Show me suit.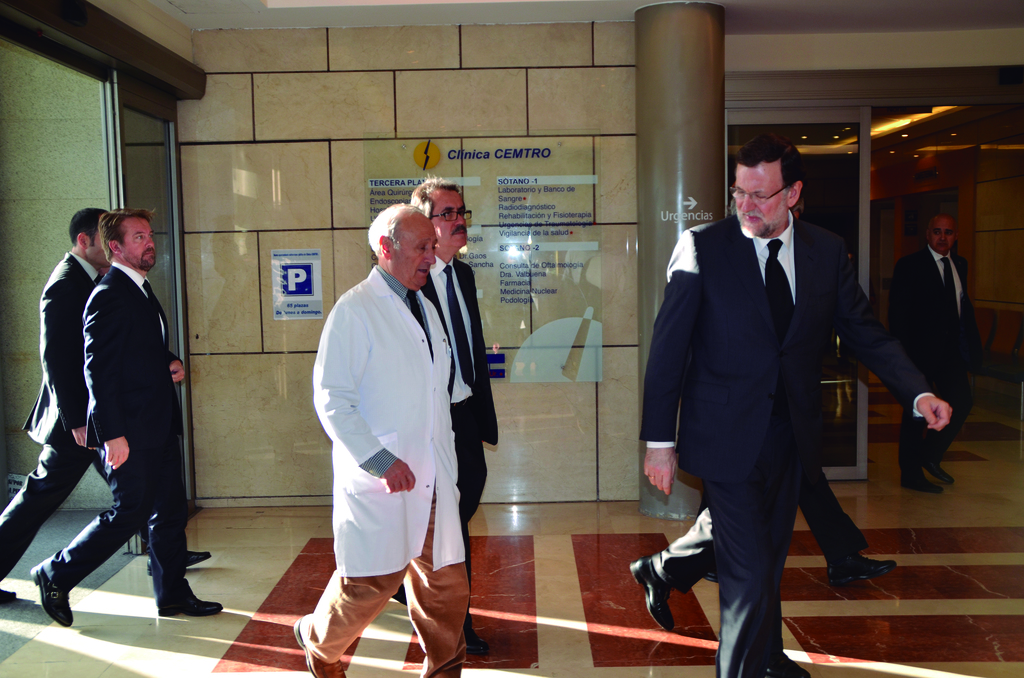
suit is here: x1=637, y1=136, x2=866, y2=642.
